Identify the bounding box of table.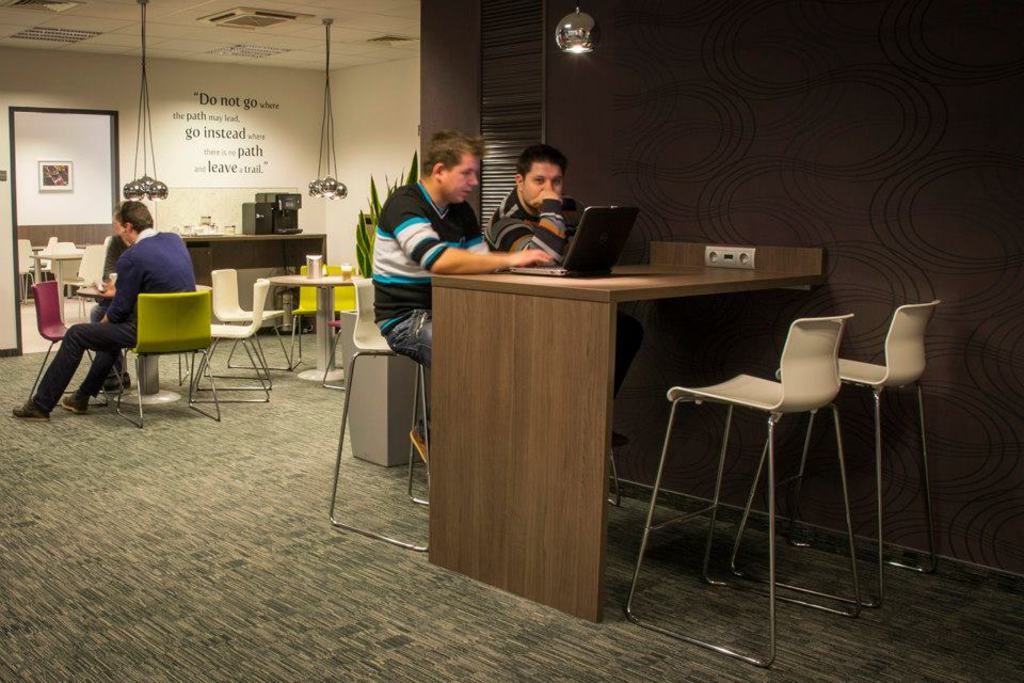
select_region(268, 267, 338, 385).
